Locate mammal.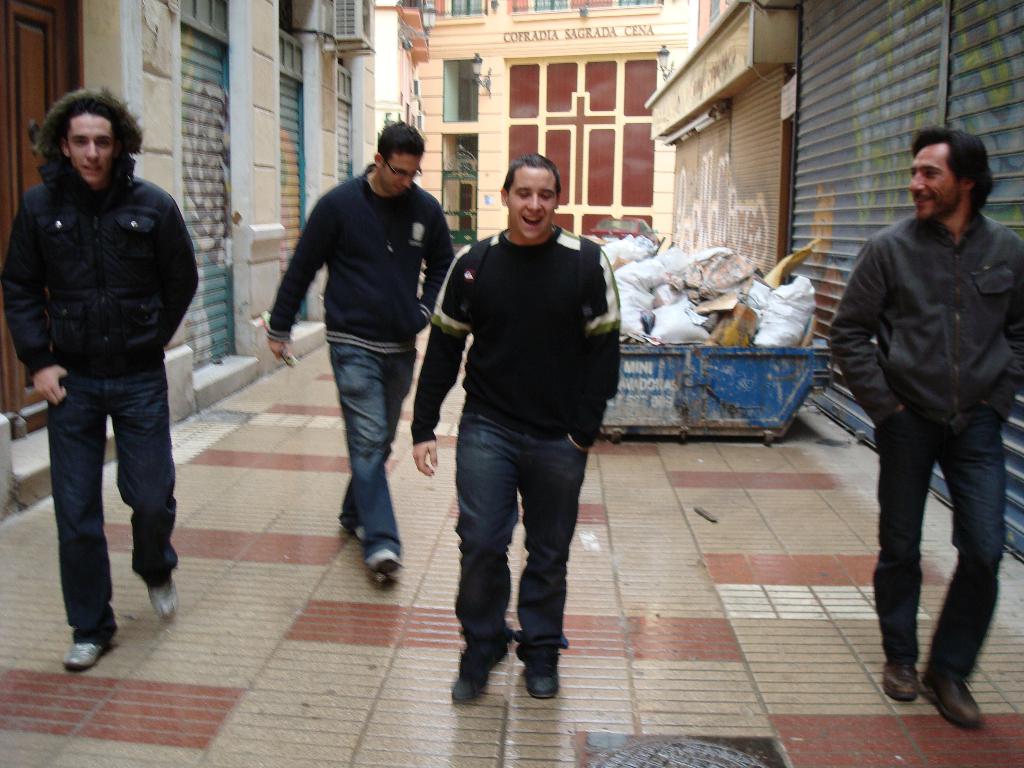
Bounding box: bbox=(408, 154, 620, 701).
